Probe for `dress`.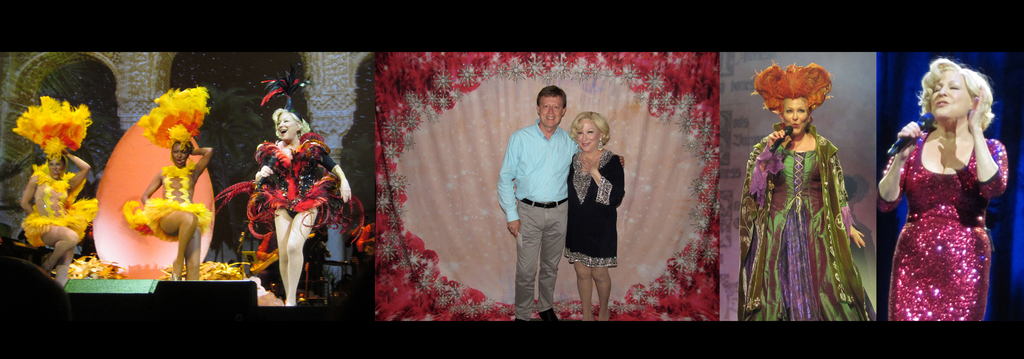
Probe result: select_region(215, 131, 366, 262).
